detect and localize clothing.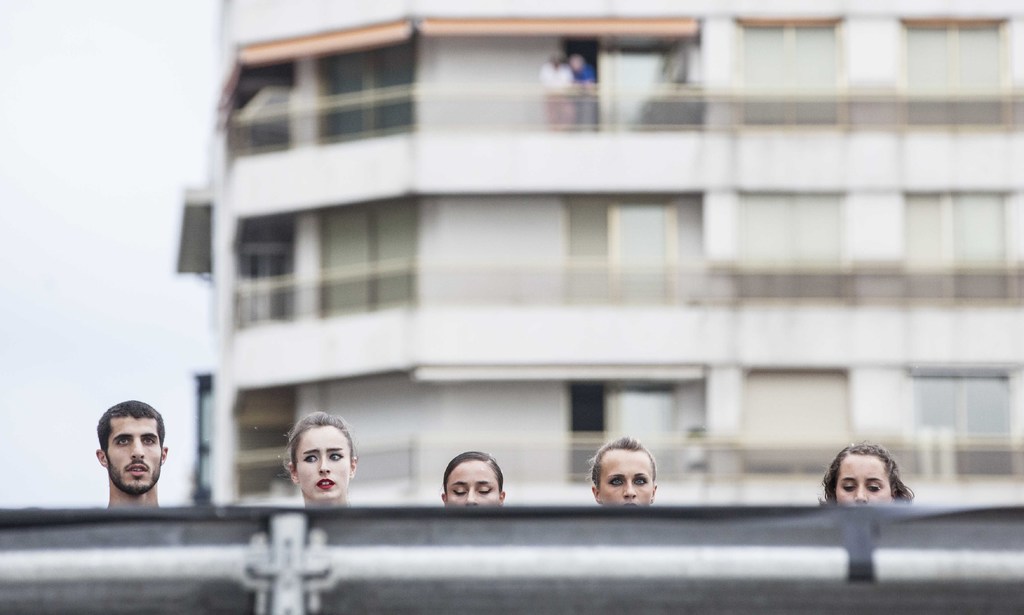
Localized at select_region(572, 62, 596, 130).
